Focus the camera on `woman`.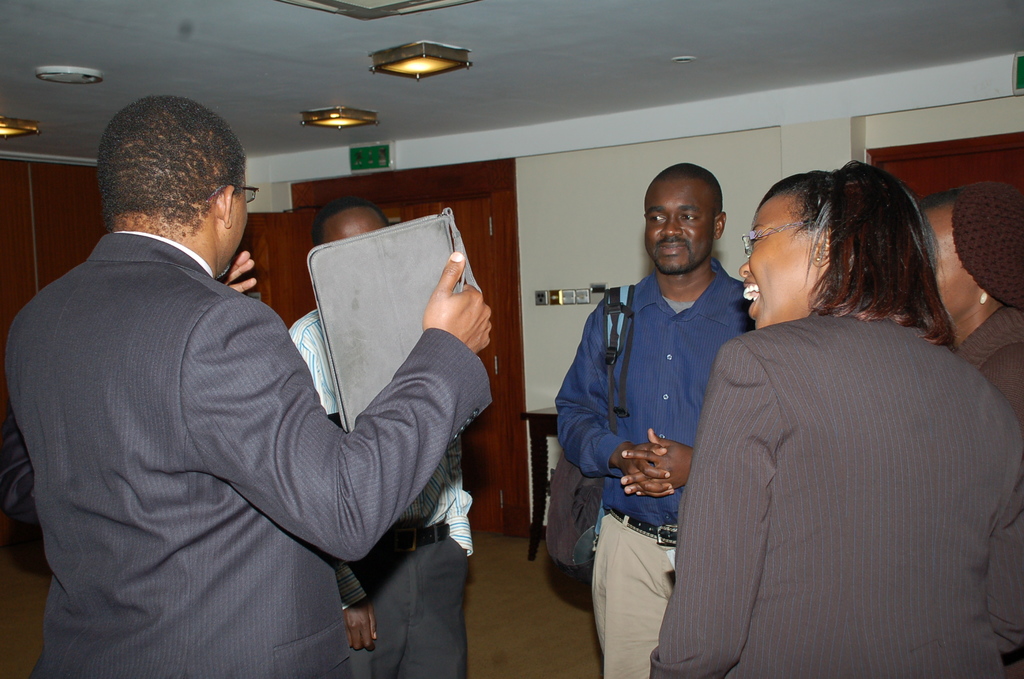
Focus region: 684, 149, 998, 674.
